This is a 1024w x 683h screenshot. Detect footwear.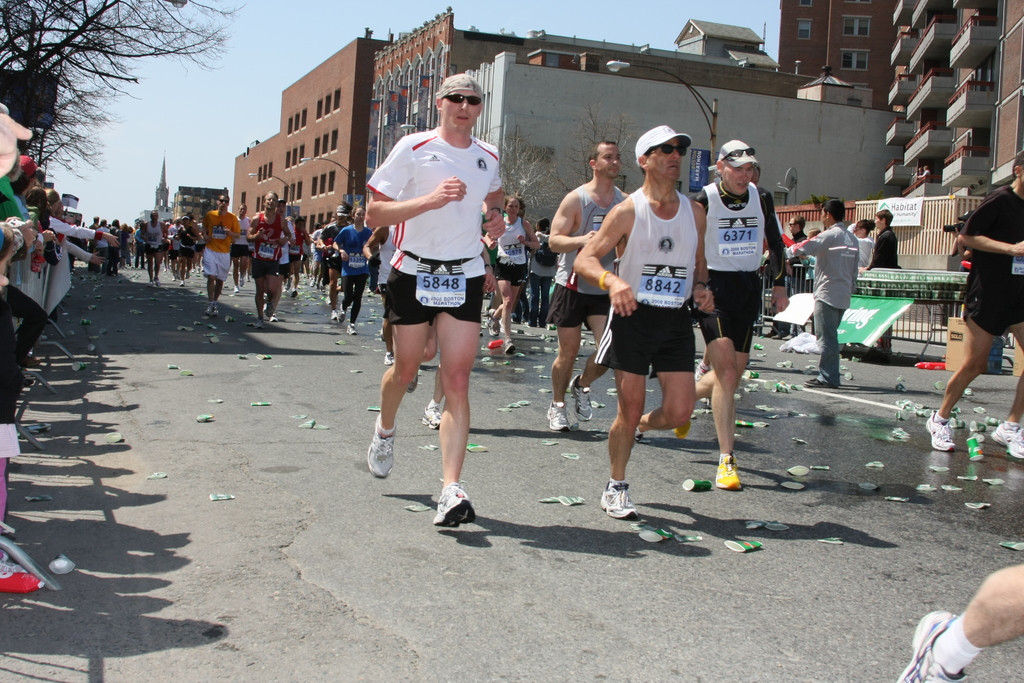
Rect(285, 283, 289, 288).
